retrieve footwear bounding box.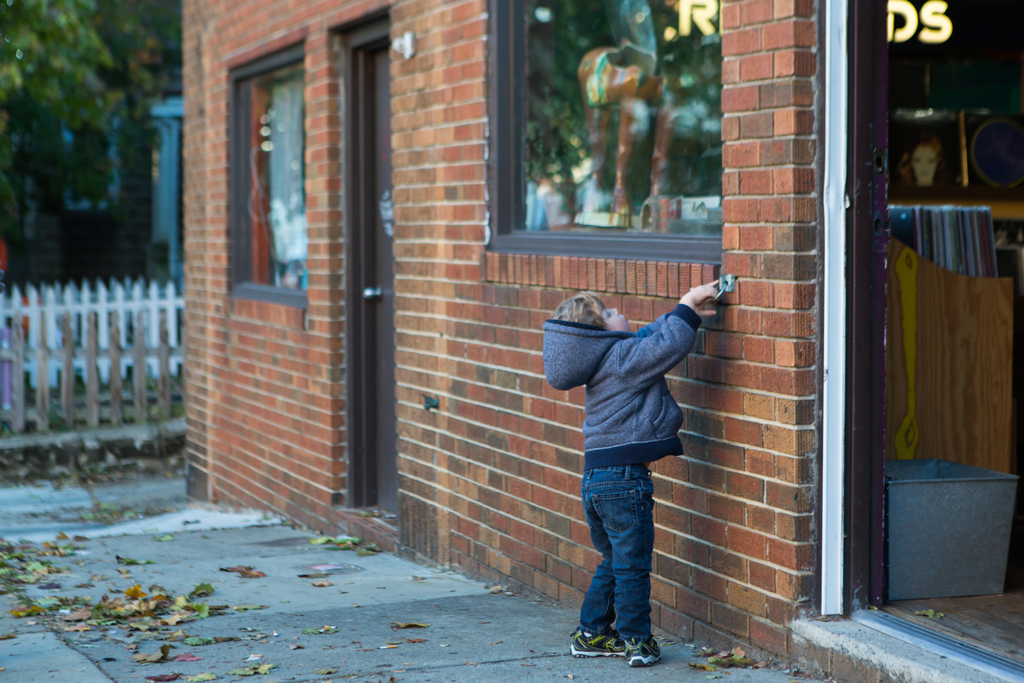
Bounding box: (x1=561, y1=626, x2=621, y2=659).
